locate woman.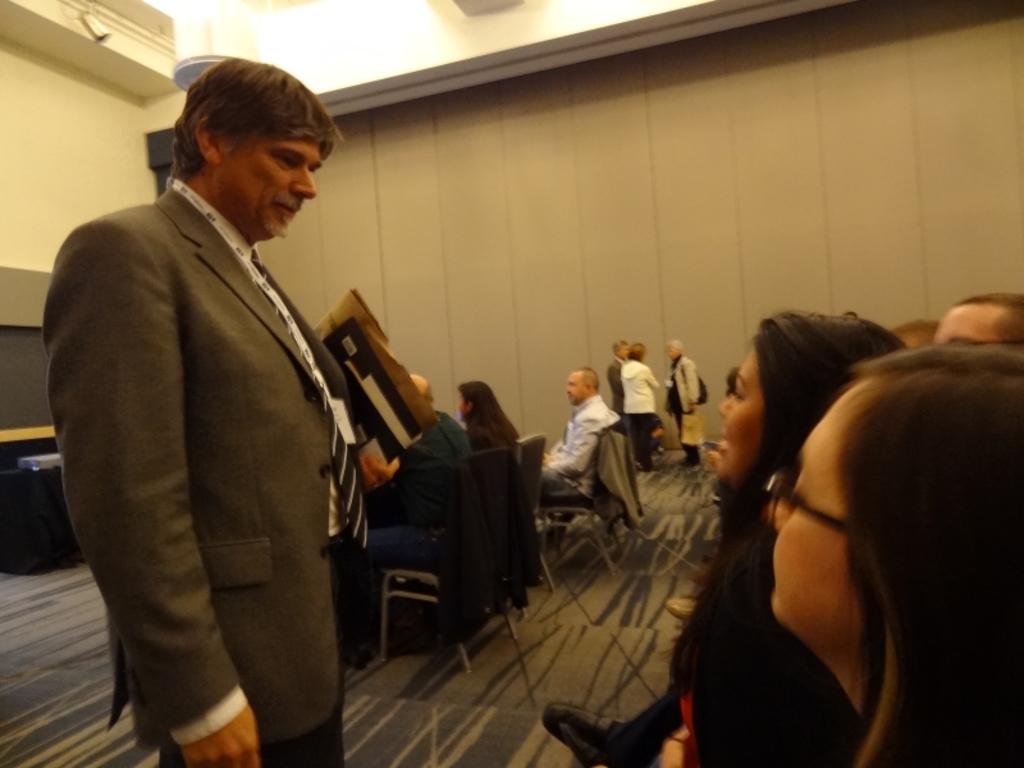
Bounding box: 618,344,659,475.
